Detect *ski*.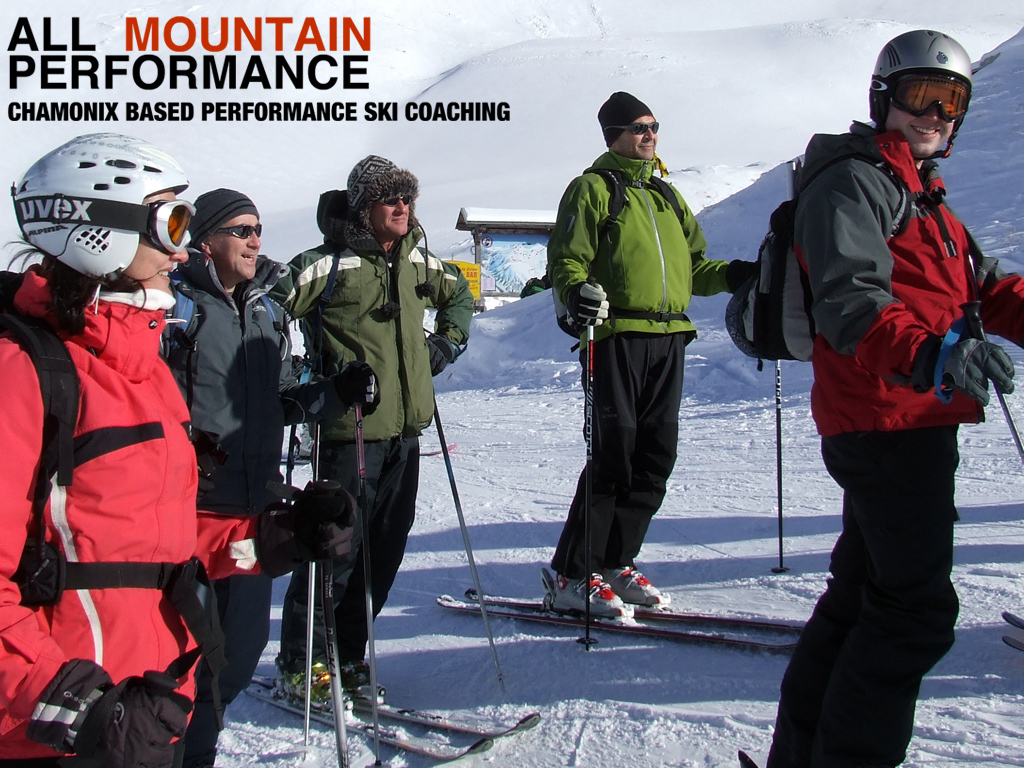
Detected at x1=445 y1=562 x2=750 y2=658.
